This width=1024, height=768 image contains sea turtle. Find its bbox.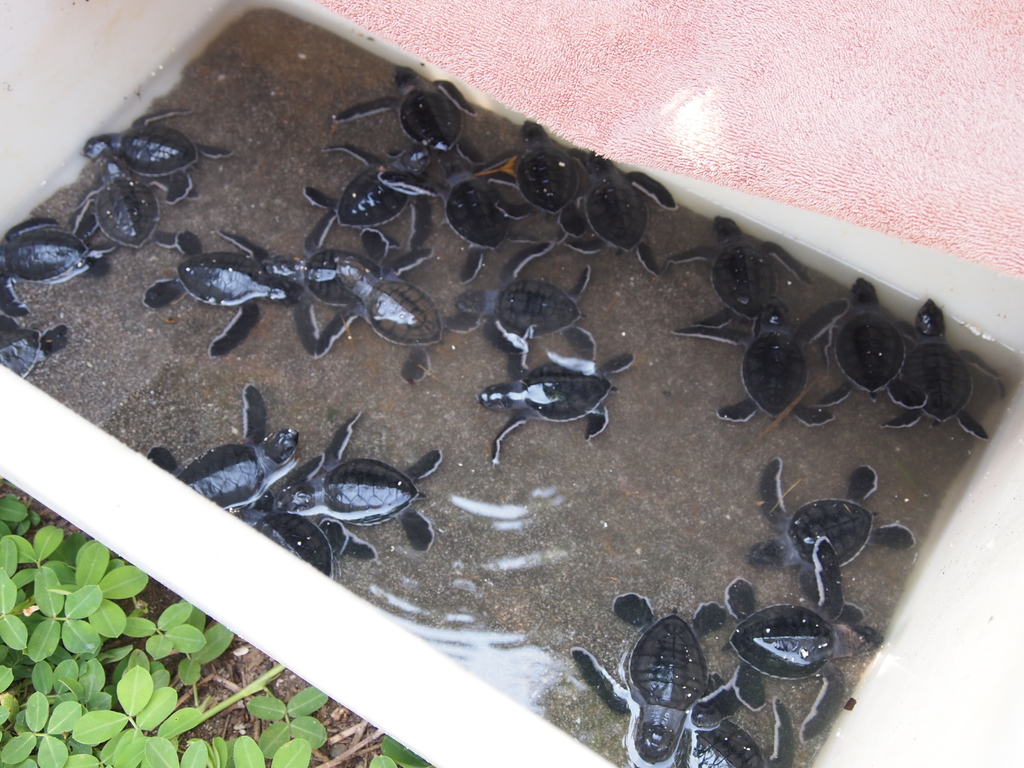
box=[740, 452, 913, 625].
